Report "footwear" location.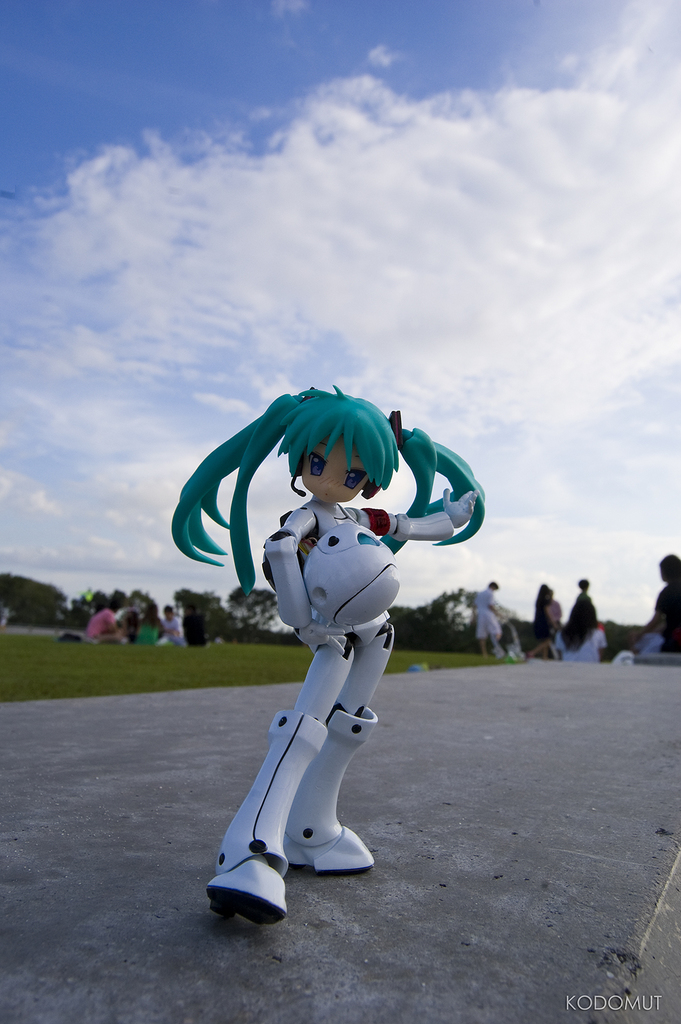
Report: x1=281, y1=826, x2=377, y2=869.
